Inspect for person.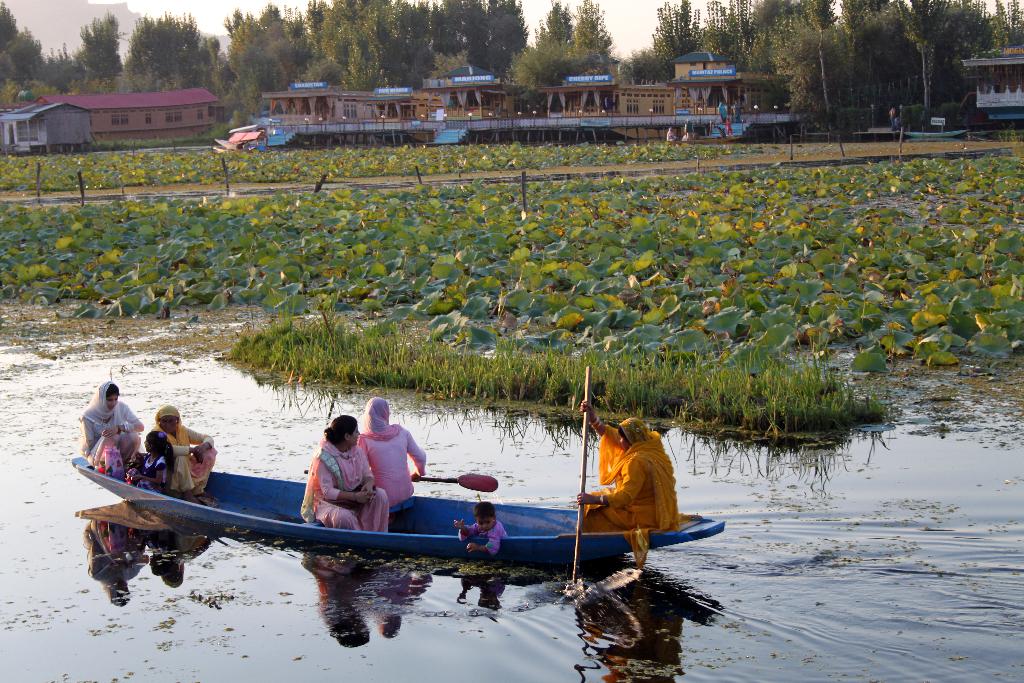
Inspection: crop(580, 398, 680, 536).
